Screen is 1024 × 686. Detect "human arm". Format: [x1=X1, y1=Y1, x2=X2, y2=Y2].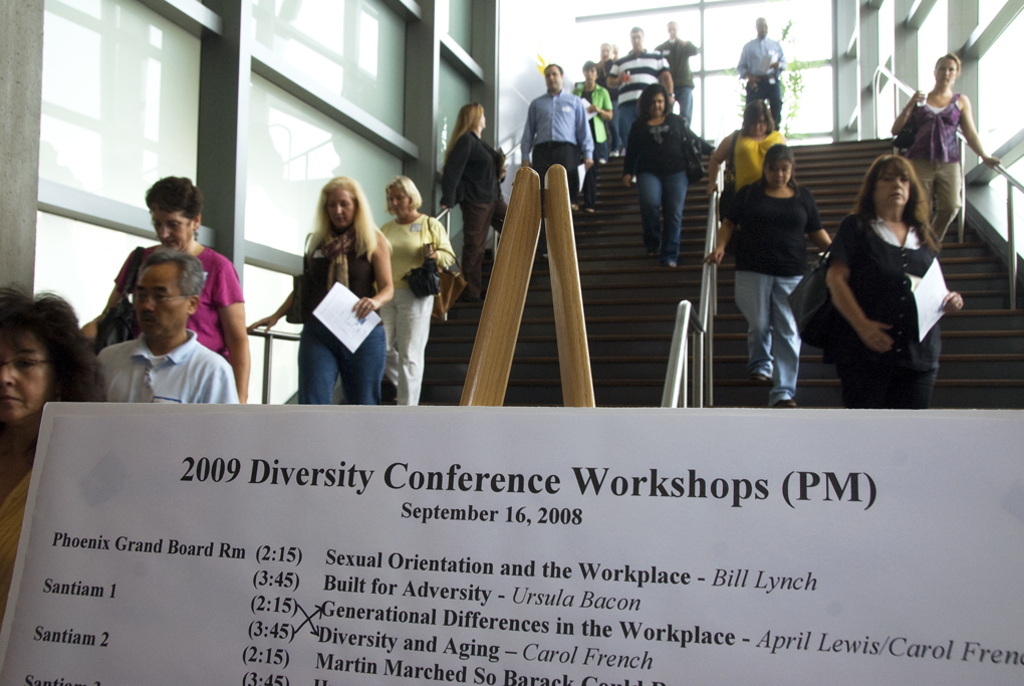
[x1=687, y1=38, x2=702, y2=54].
